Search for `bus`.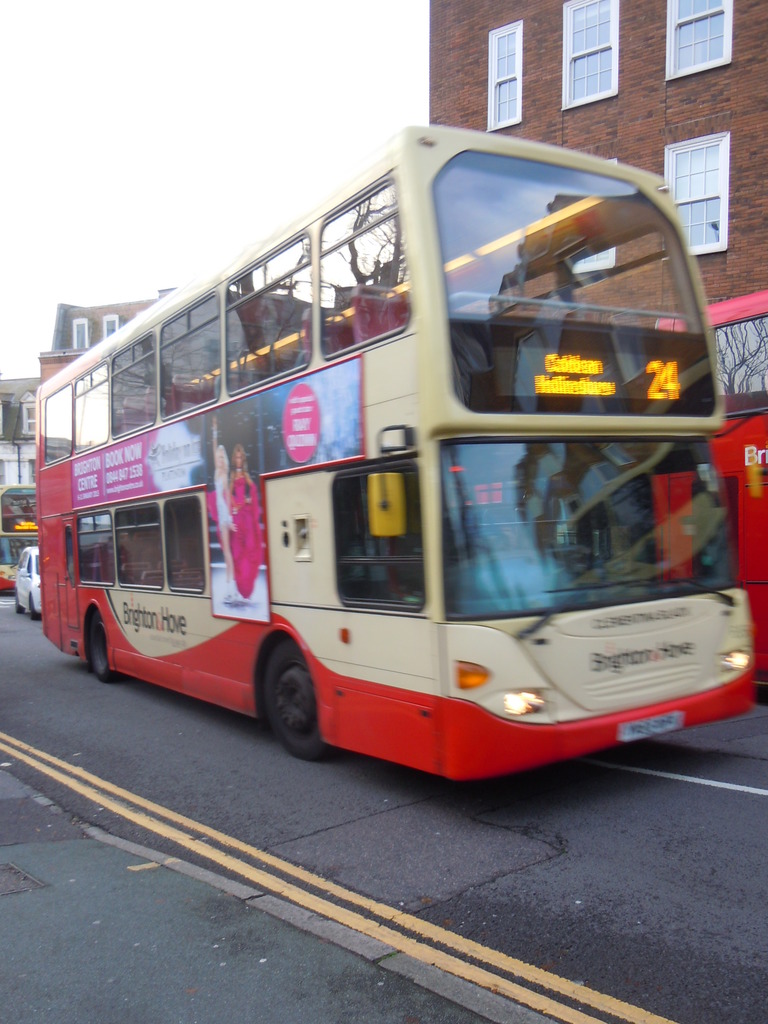
Found at [0, 480, 36, 590].
